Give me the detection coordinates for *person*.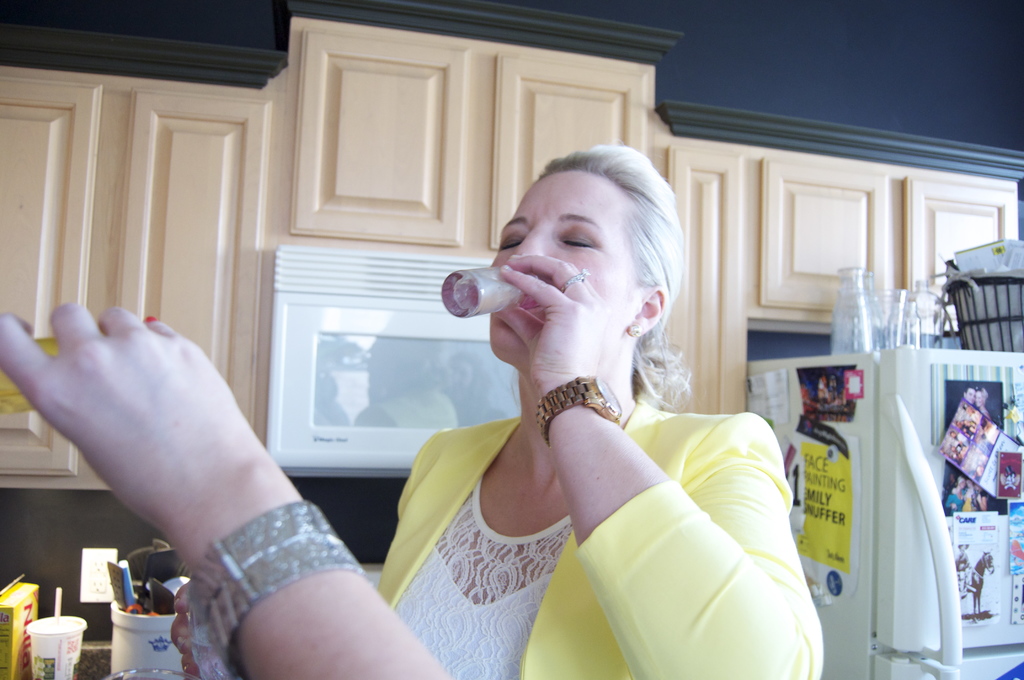
BBox(0, 300, 454, 679).
